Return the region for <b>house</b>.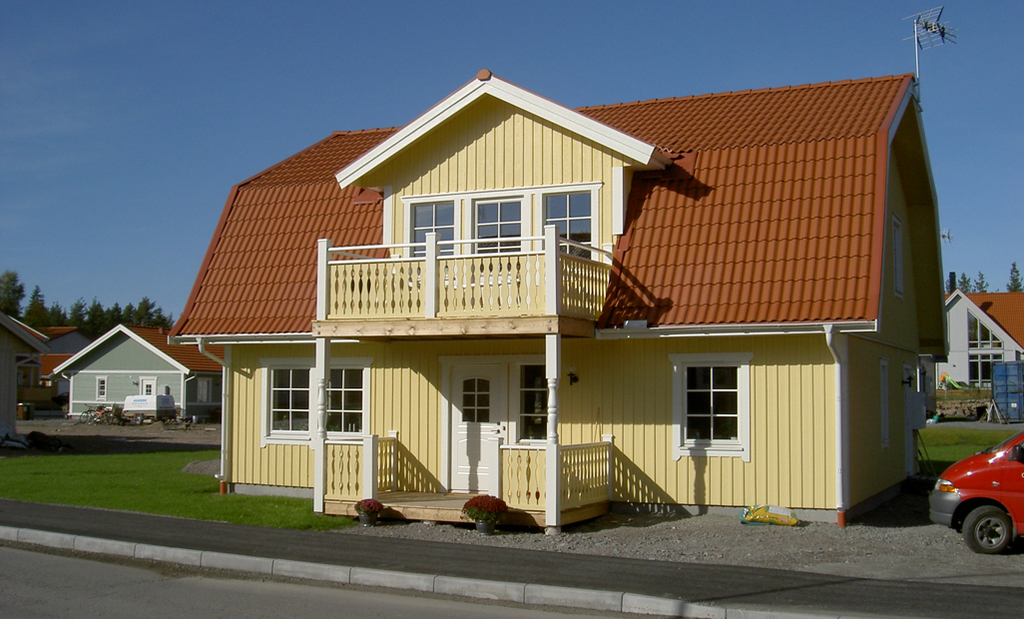
[58, 317, 229, 440].
